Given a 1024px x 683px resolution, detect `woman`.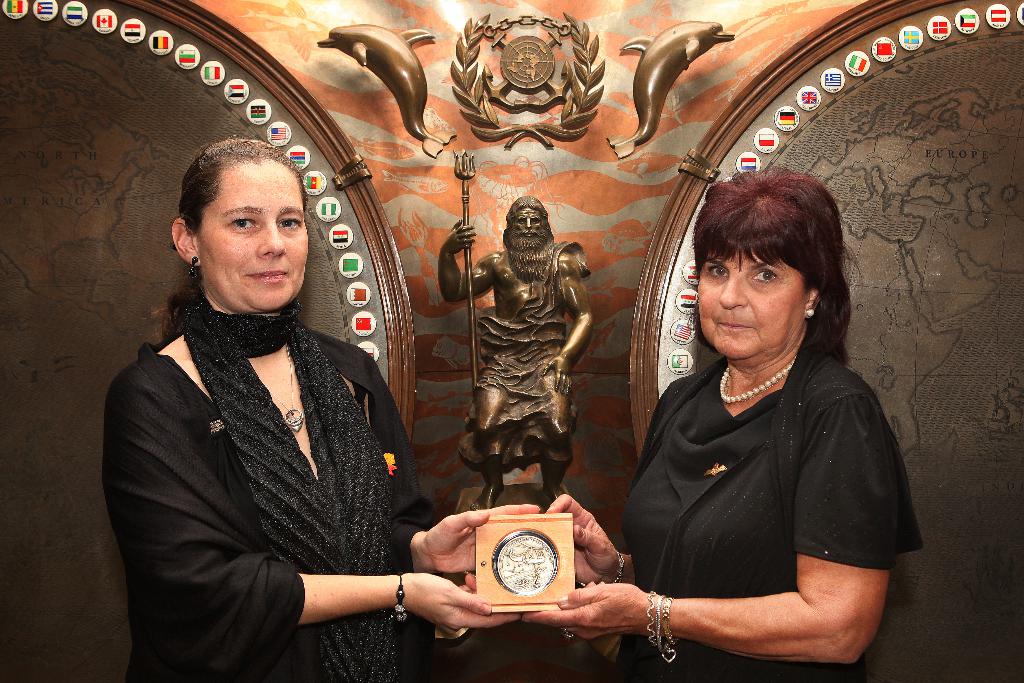
l=104, t=133, r=541, b=682.
